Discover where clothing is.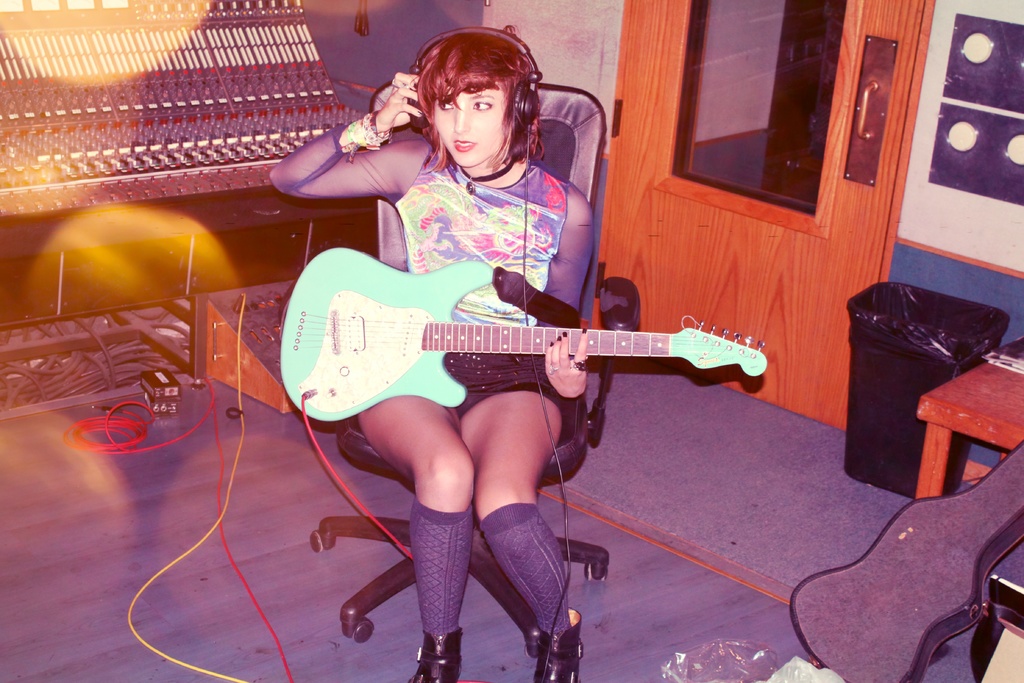
Discovered at crop(295, 140, 709, 483).
